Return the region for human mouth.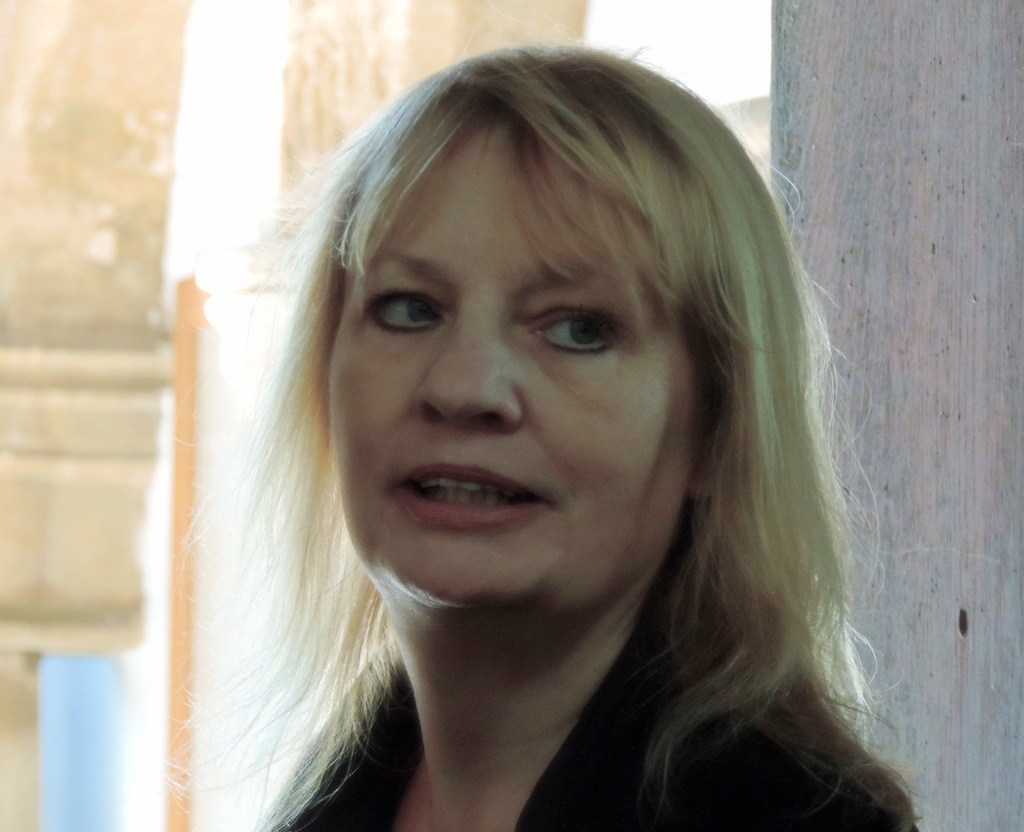
bbox=(383, 461, 555, 540).
